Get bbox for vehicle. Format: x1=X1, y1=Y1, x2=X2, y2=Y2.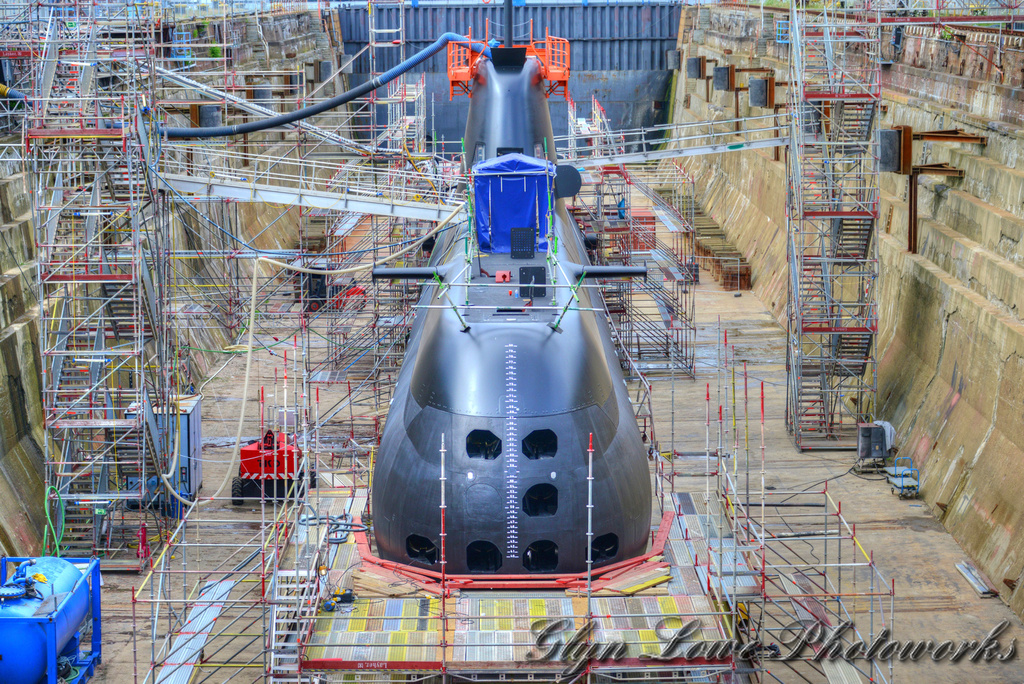
x1=229, y1=425, x2=307, y2=498.
